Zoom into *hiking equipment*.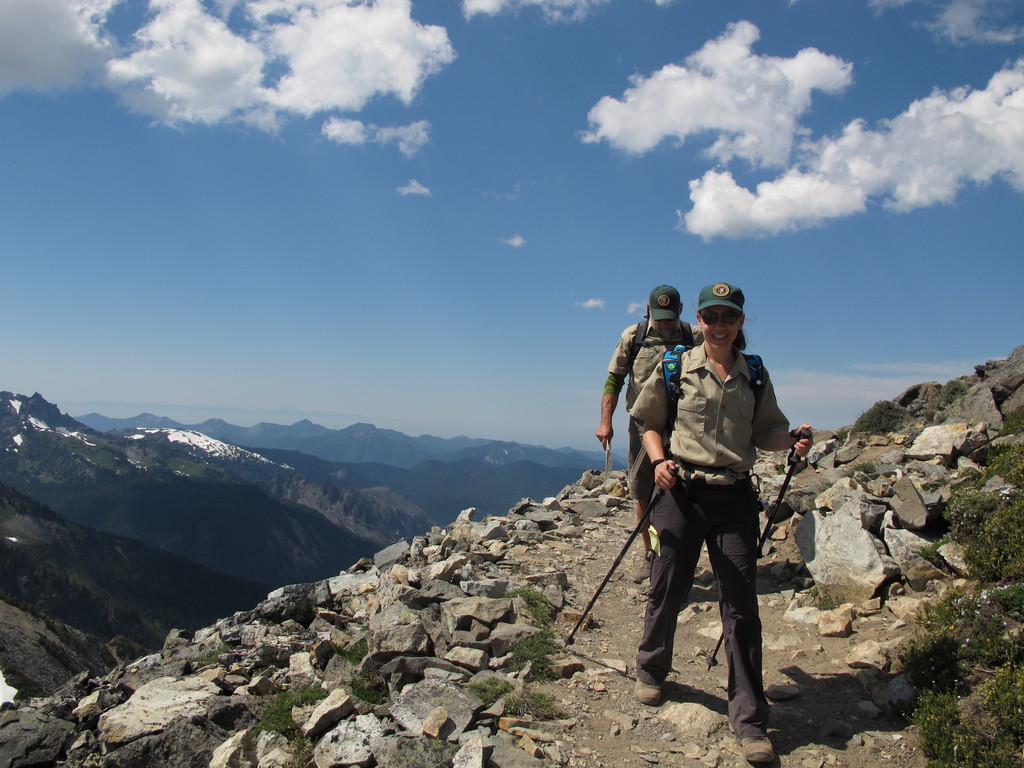
Zoom target: x1=565 y1=460 x2=681 y2=644.
